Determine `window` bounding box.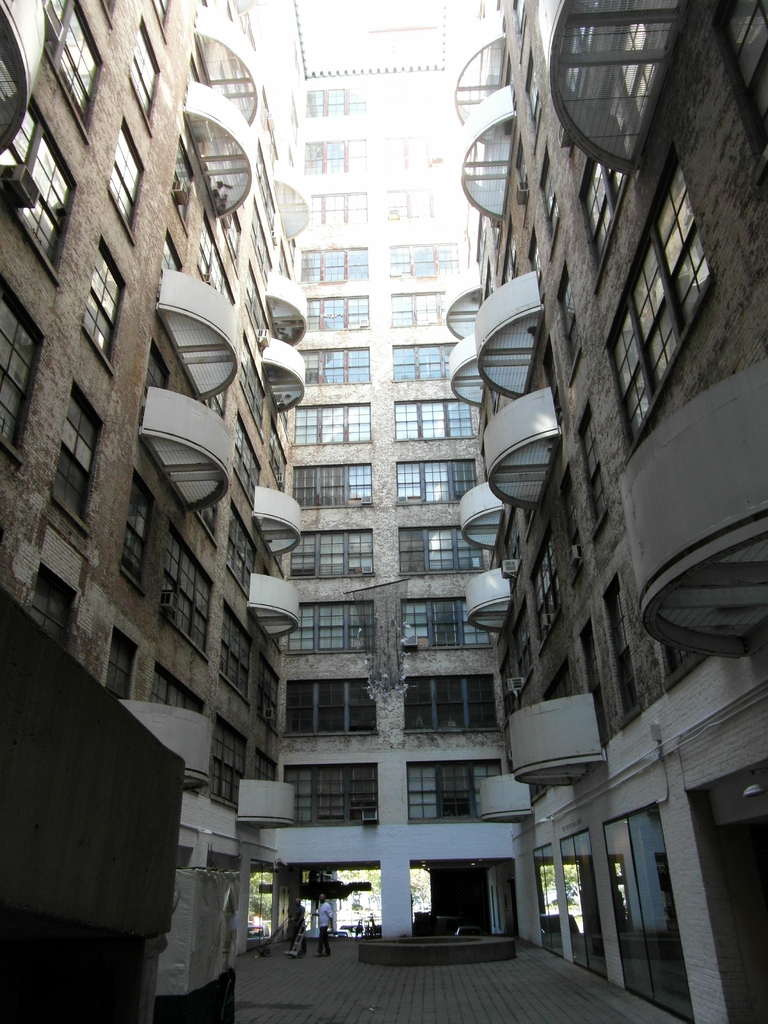
Determined: bbox(403, 596, 490, 648).
